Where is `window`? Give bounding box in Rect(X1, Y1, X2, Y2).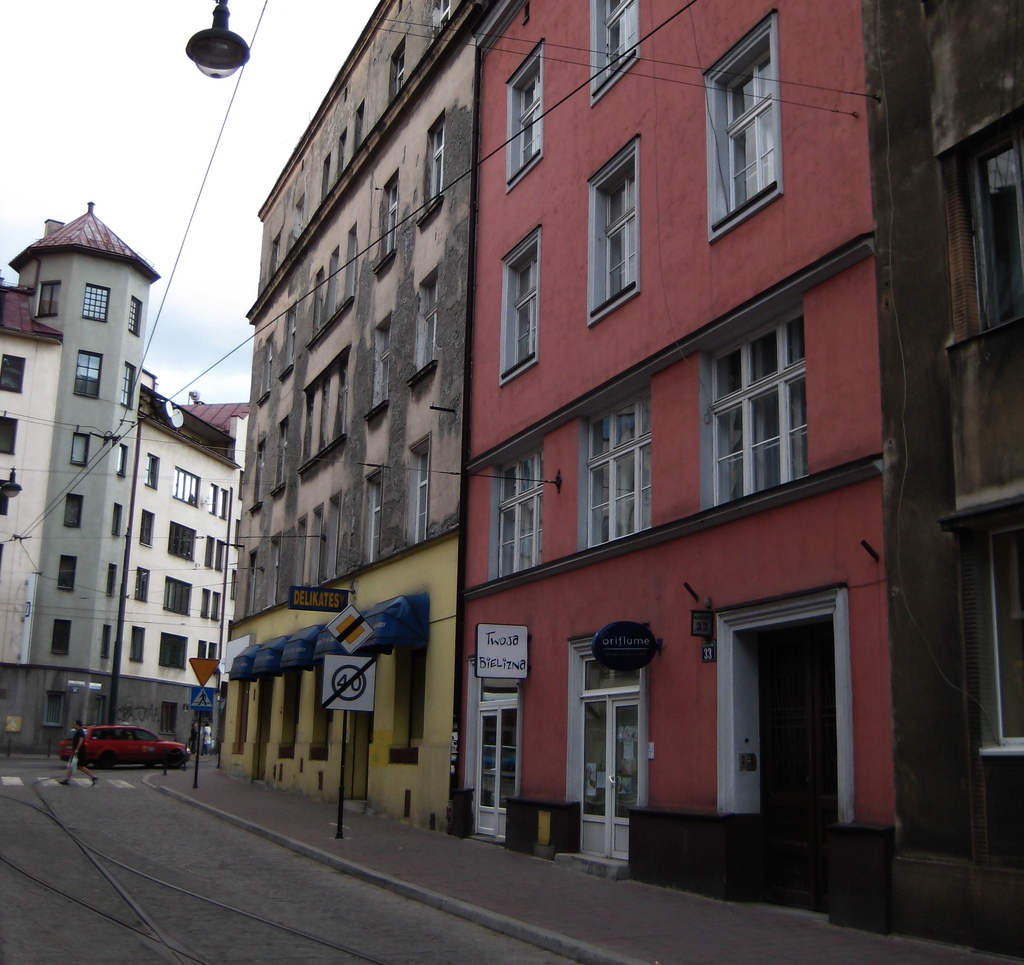
Rect(378, 322, 392, 400).
